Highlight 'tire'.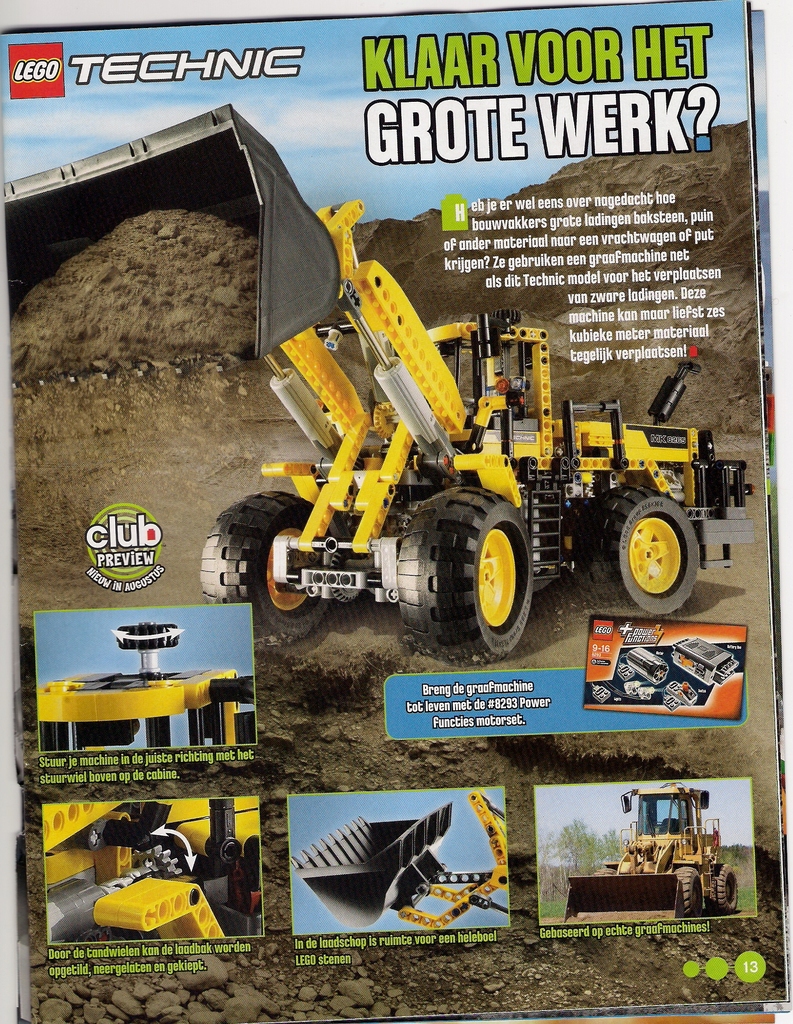
Highlighted region: {"left": 396, "top": 486, "right": 533, "bottom": 667}.
